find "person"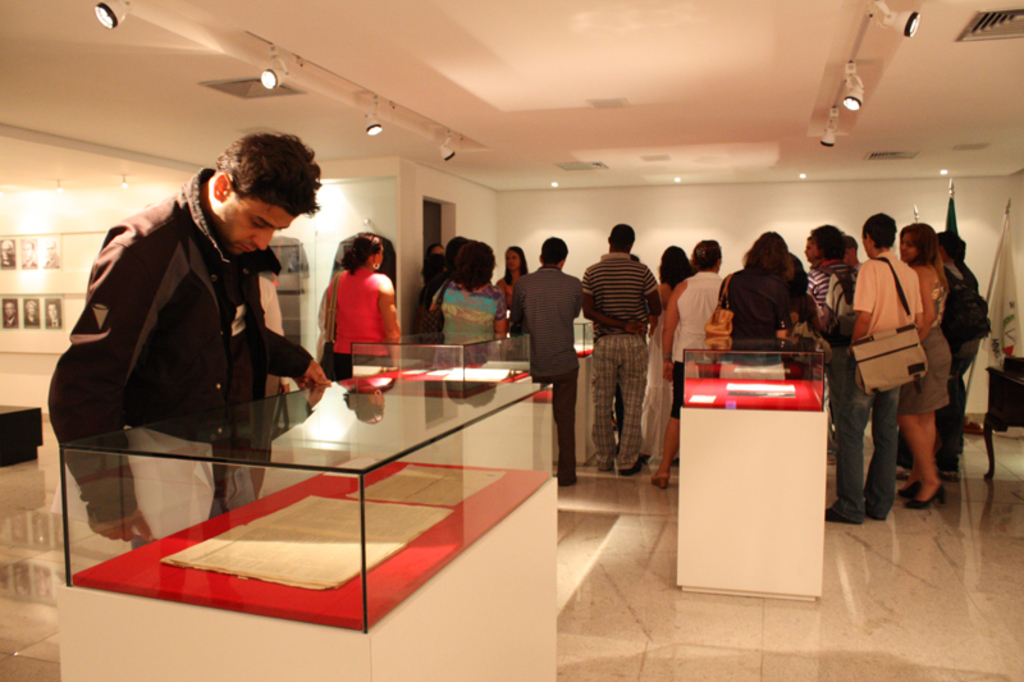
(left=47, top=134, right=324, bottom=551)
